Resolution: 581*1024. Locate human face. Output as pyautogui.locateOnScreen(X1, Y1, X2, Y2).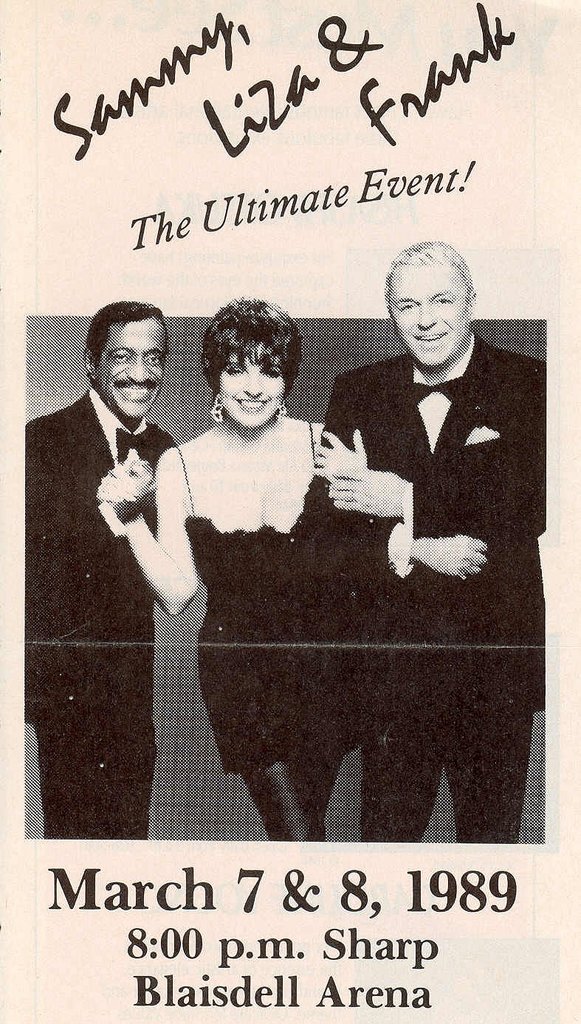
pyautogui.locateOnScreen(215, 337, 283, 427).
